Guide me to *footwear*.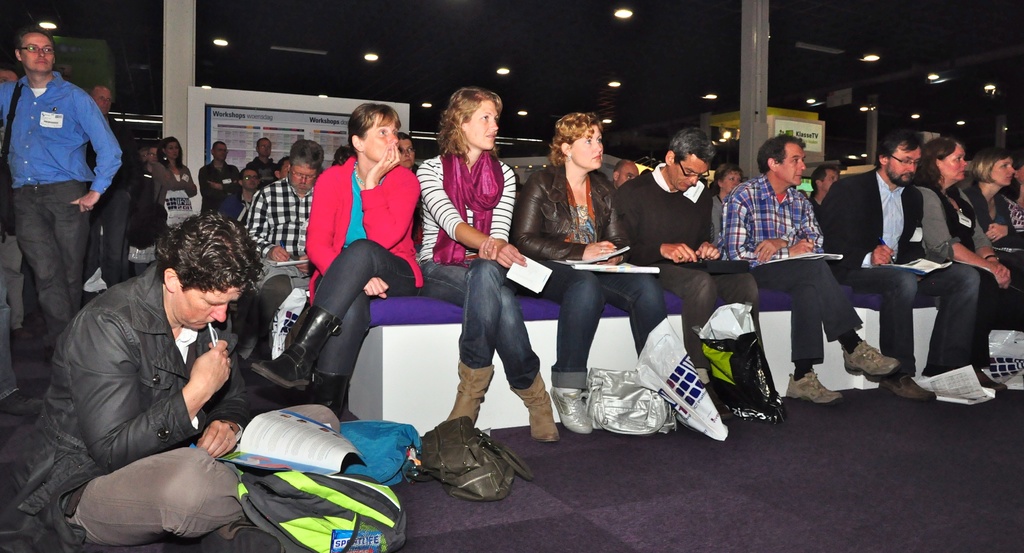
Guidance: [446,359,495,423].
